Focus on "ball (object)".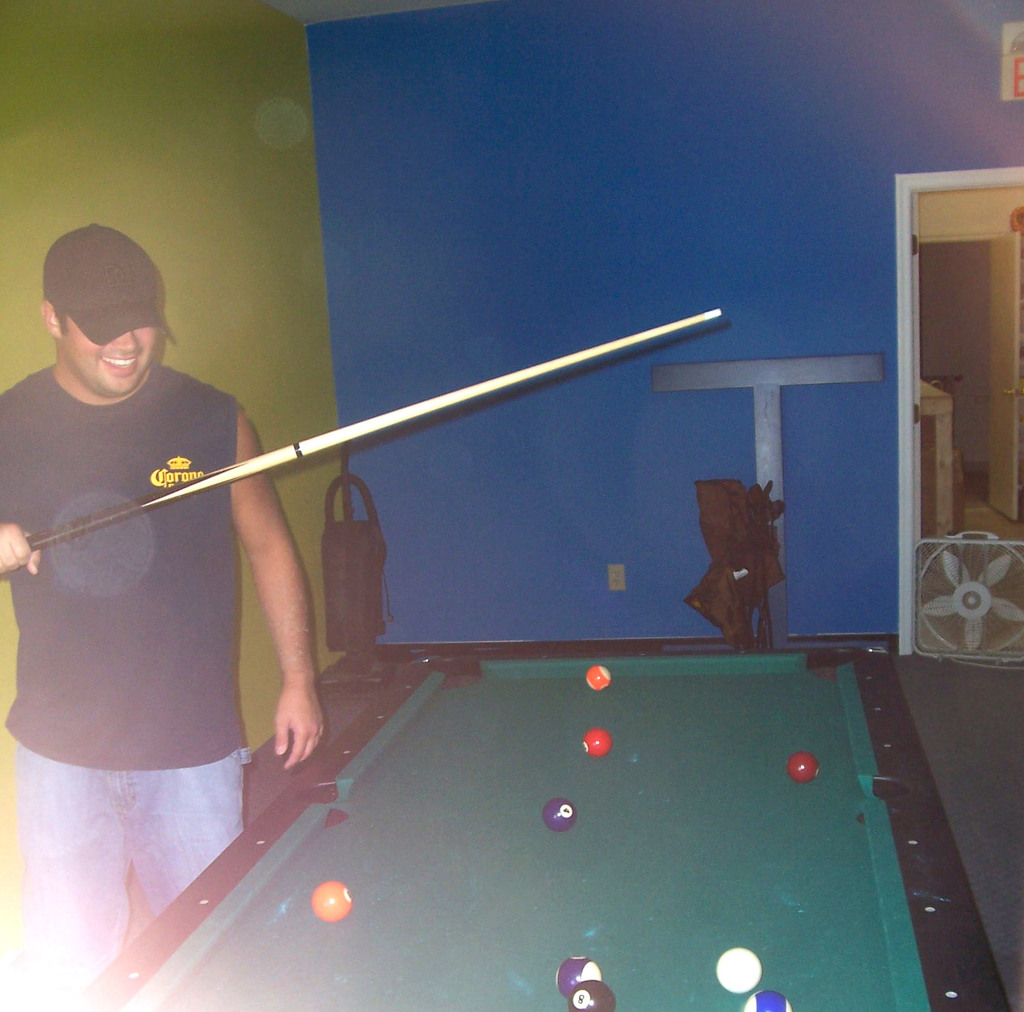
Focused at region(788, 757, 818, 783).
